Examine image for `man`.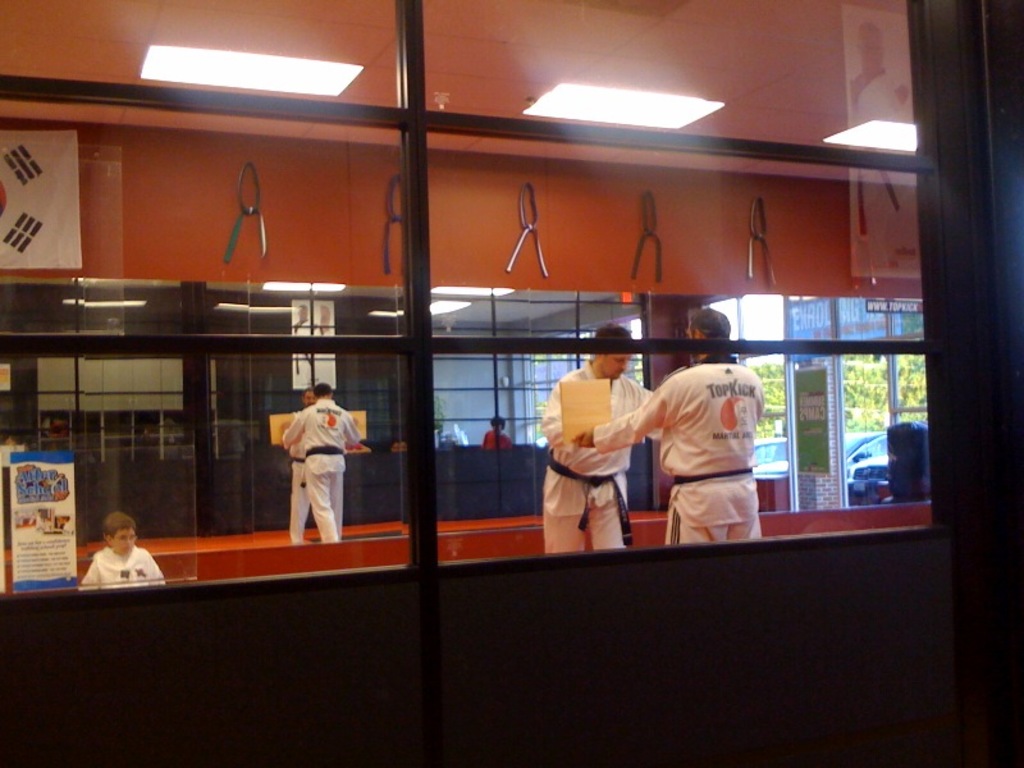
Examination result: 82 513 163 598.
